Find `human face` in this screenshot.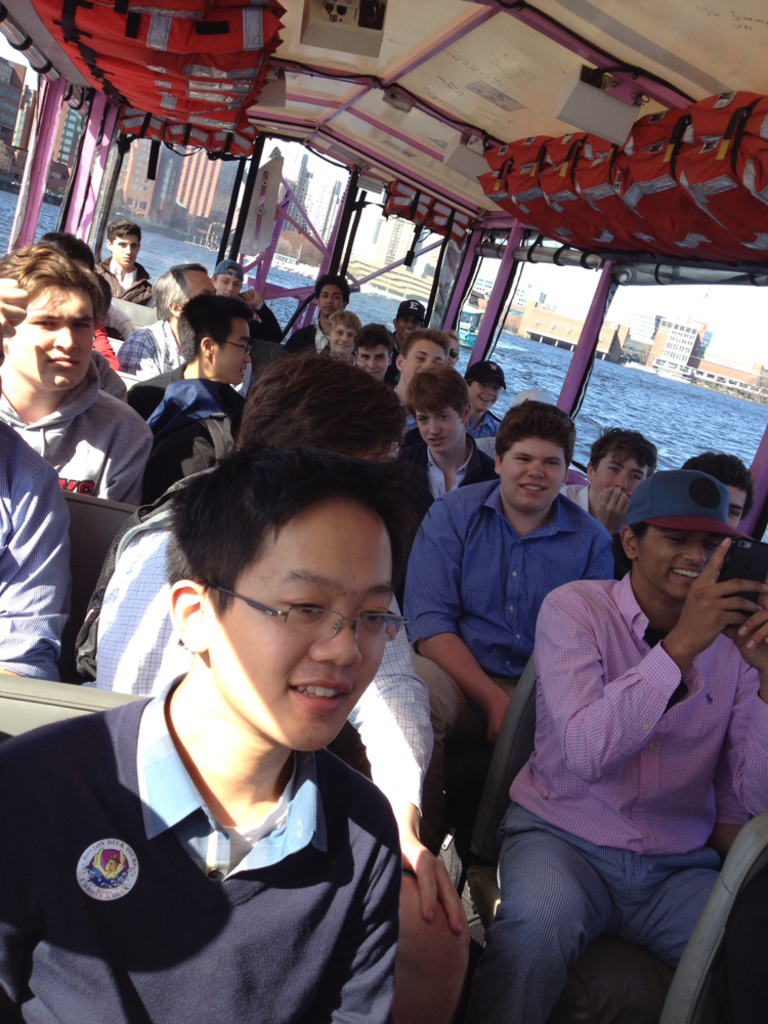
The bounding box for `human face` is [592,450,645,505].
